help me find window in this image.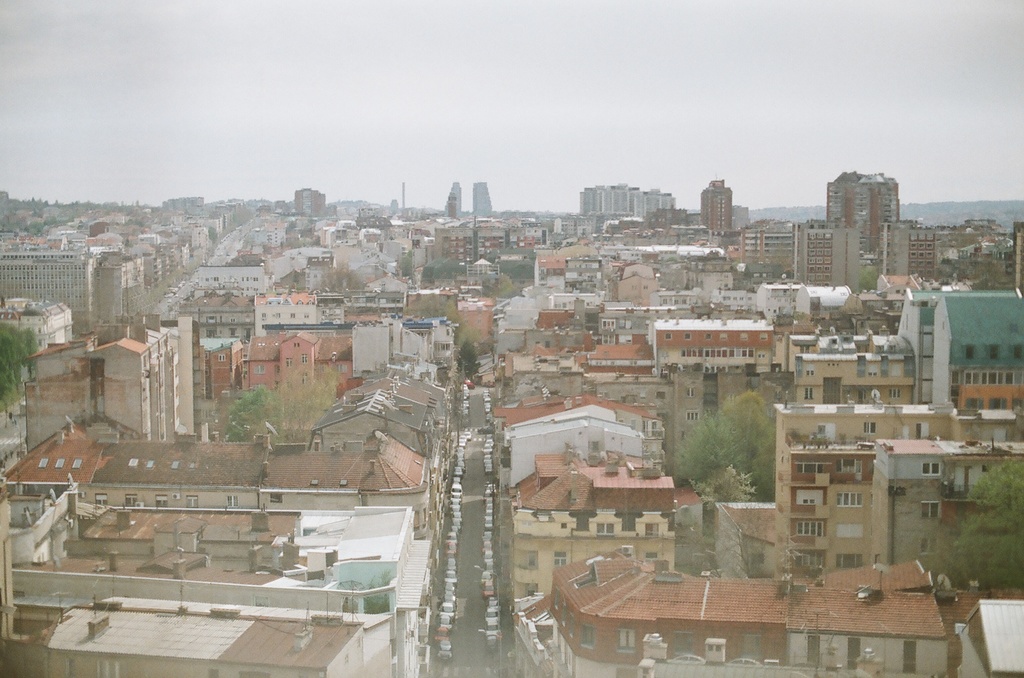
Found it: 989, 395, 1005, 409.
